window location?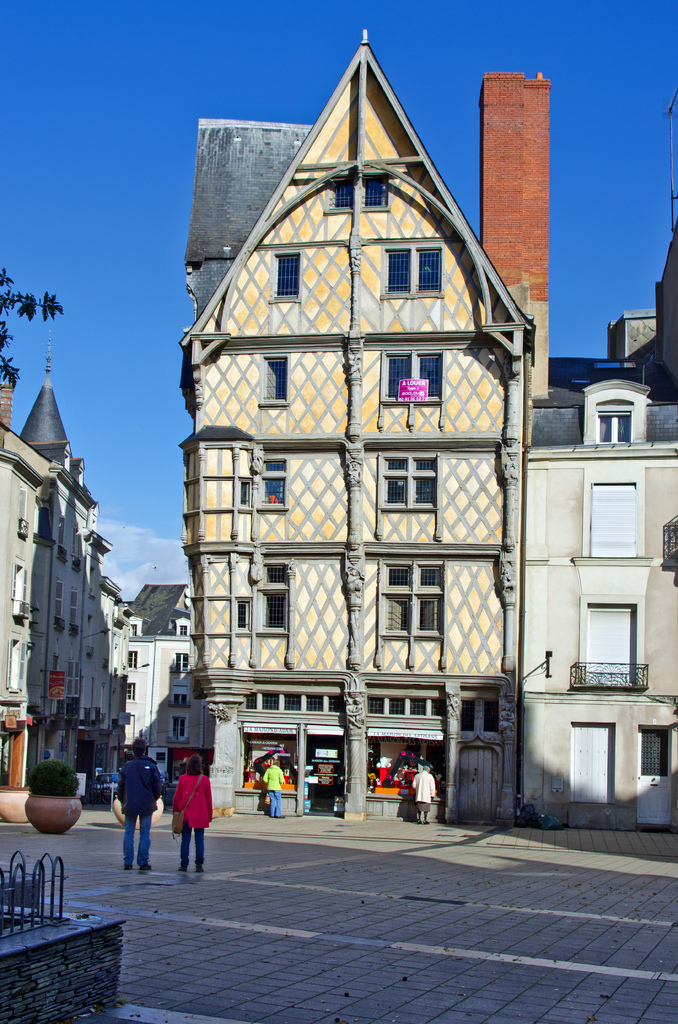
crop(378, 239, 445, 300)
